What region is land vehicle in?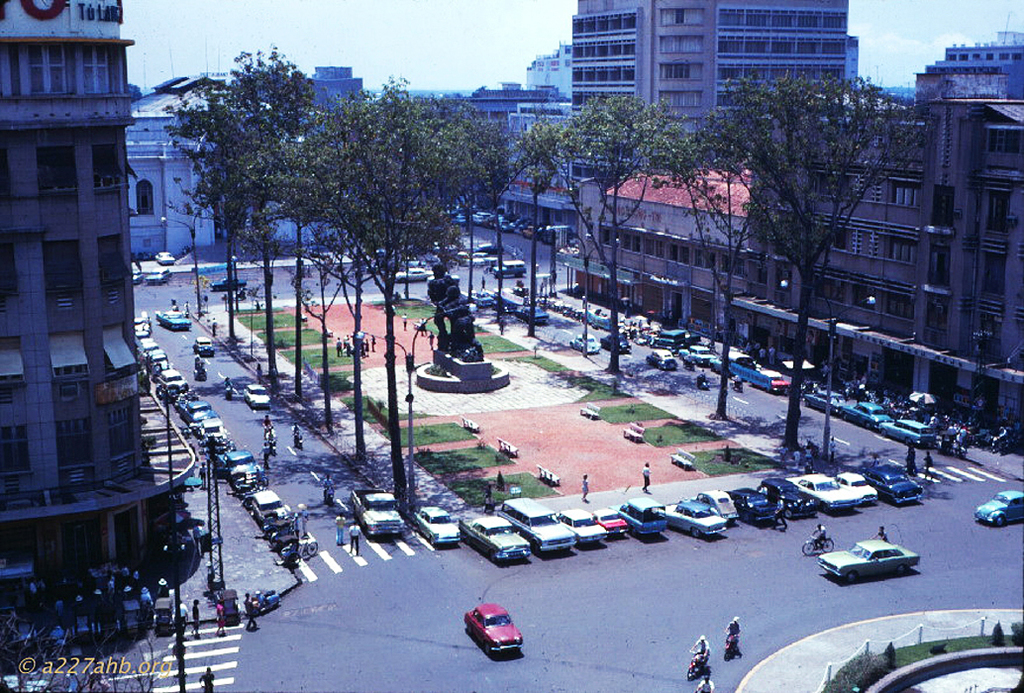
x1=233 y1=470 x2=269 y2=501.
